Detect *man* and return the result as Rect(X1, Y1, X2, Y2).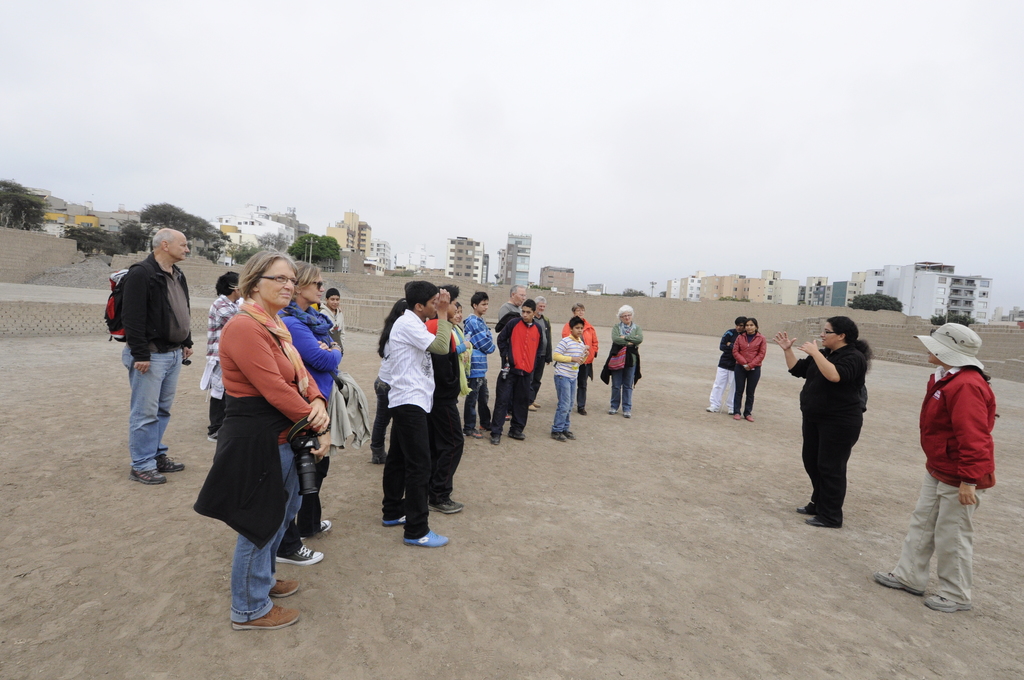
Rect(490, 310, 545, 449).
